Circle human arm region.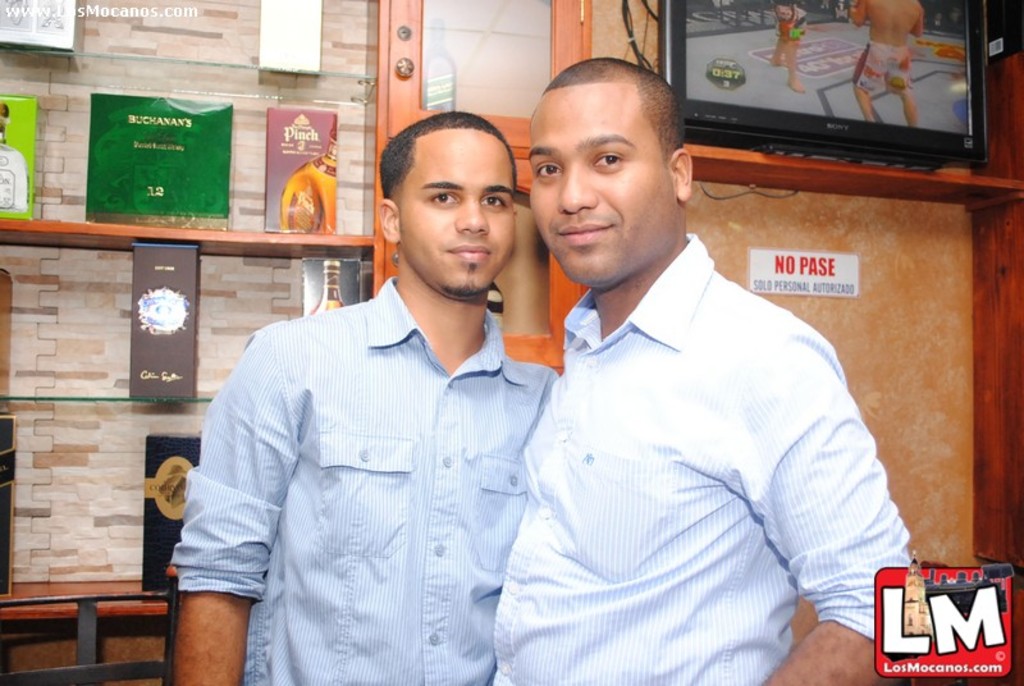
Region: [x1=506, y1=357, x2=593, y2=641].
